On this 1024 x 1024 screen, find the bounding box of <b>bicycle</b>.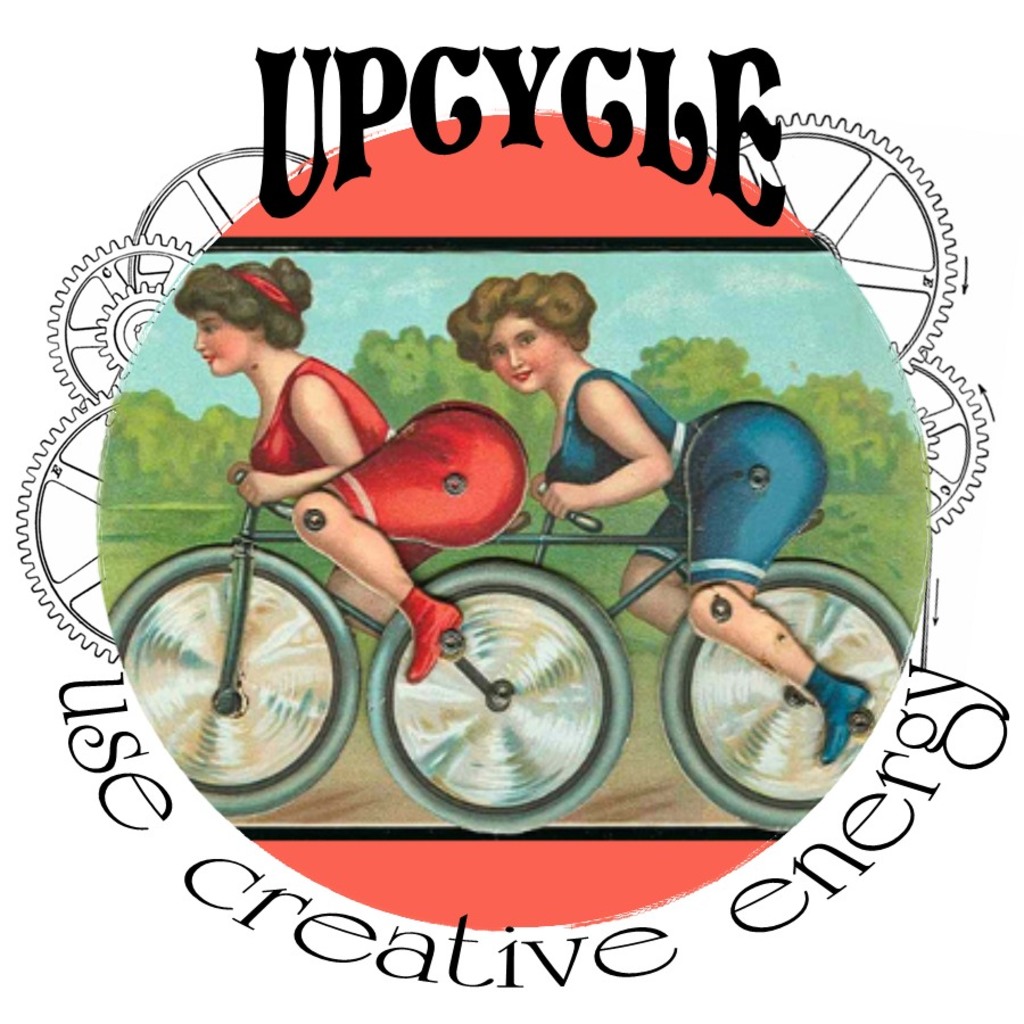
Bounding box: box=[138, 456, 619, 845].
